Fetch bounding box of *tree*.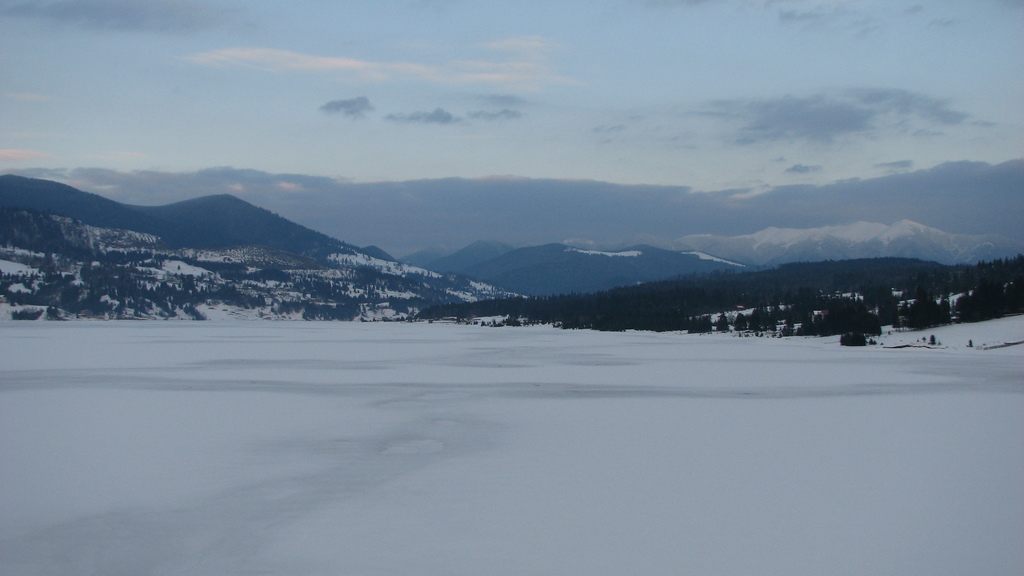
Bbox: x1=841, y1=322, x2=870, y2=350.
